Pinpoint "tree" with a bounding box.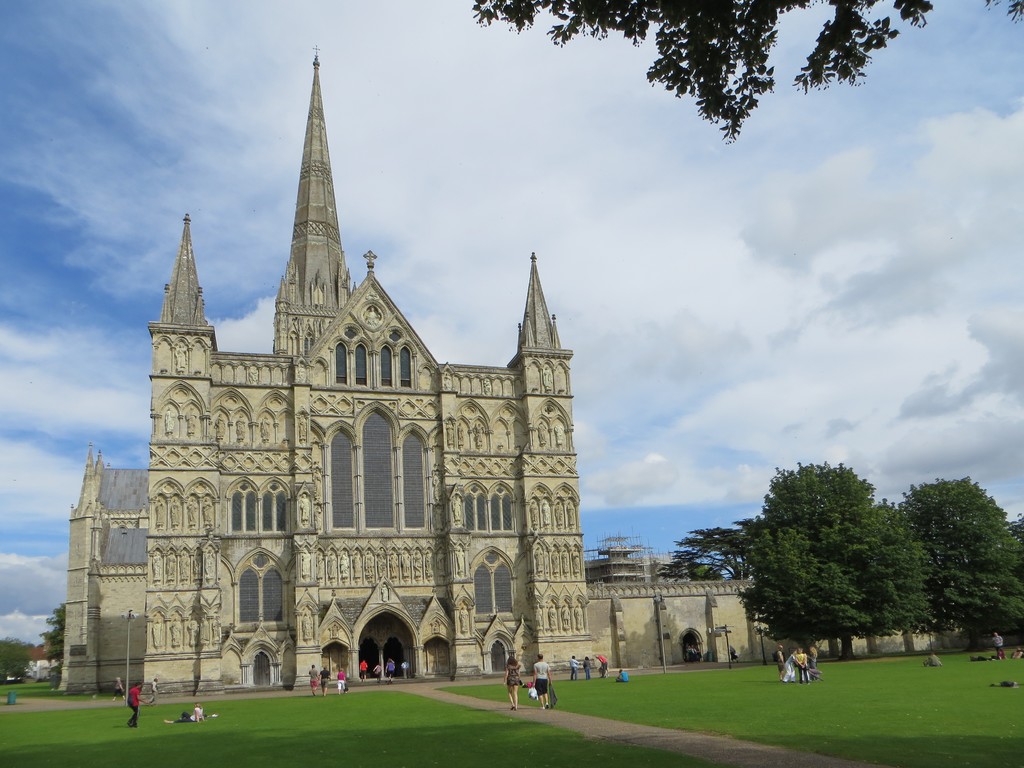
0,634,36,691.
